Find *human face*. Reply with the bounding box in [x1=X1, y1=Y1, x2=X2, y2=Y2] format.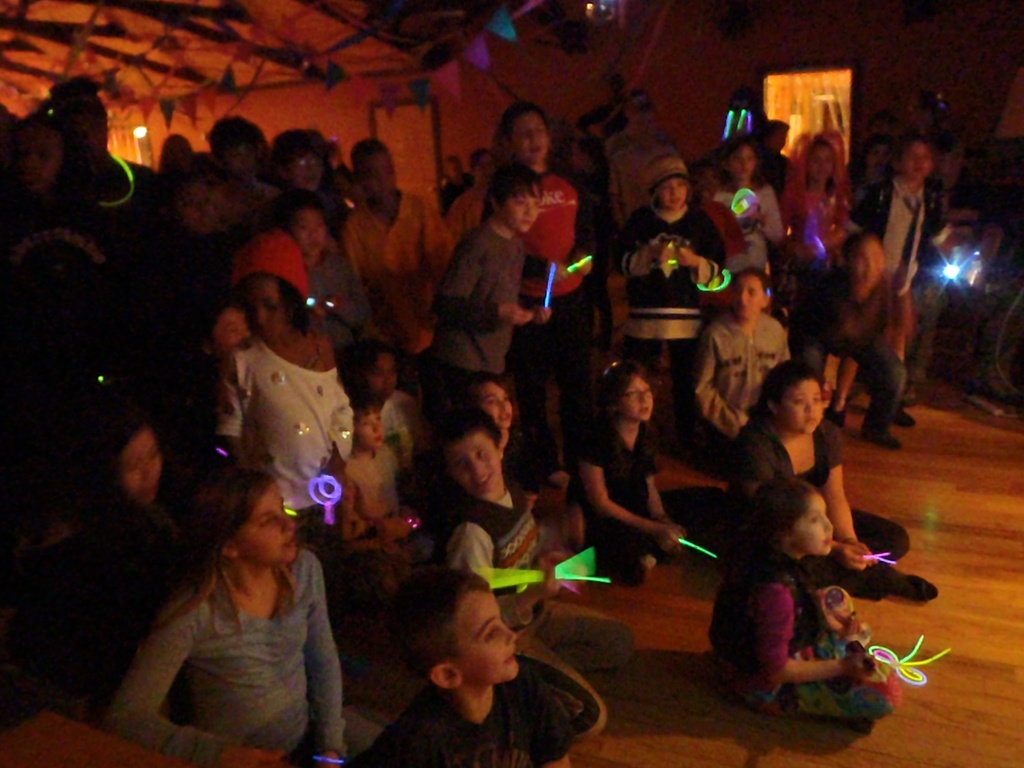
[x1=232, y1=480, x2=296, y2=564].
